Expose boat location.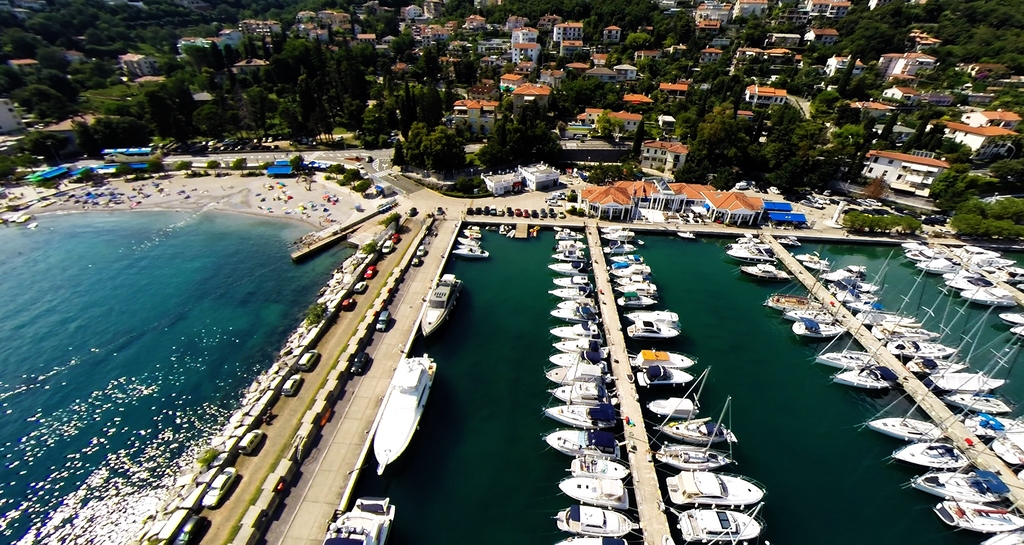
Exposed at 676:503:768:543.
